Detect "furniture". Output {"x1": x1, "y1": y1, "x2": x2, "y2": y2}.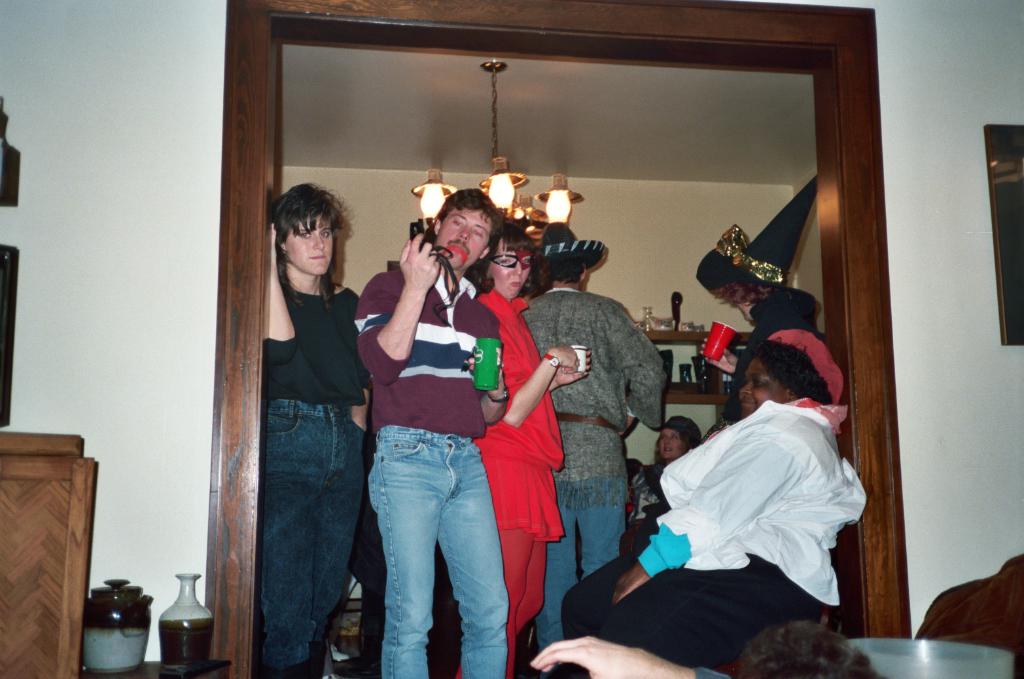
{"x1": 0, "y1": 429, "x2": 100, "y2": 678}.
